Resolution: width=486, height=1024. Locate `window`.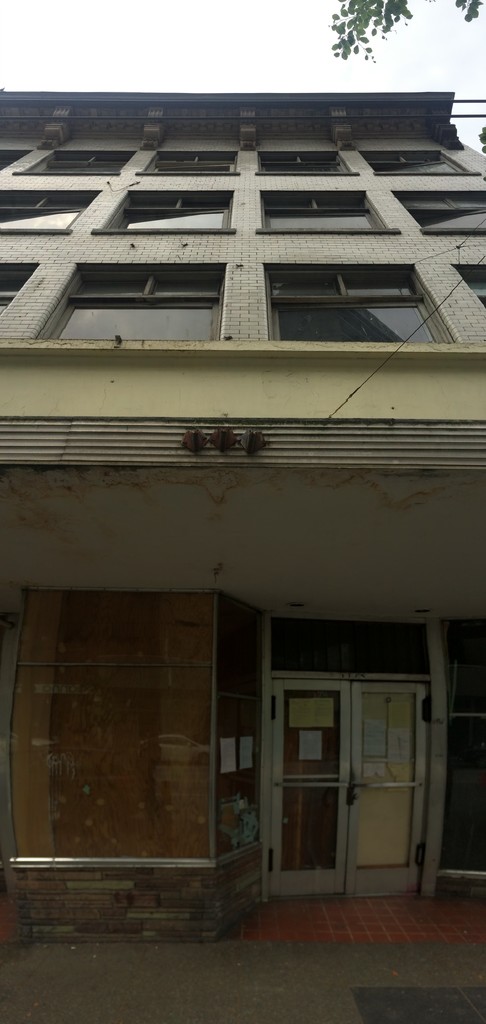
detection(253, 149, 358, 177).
